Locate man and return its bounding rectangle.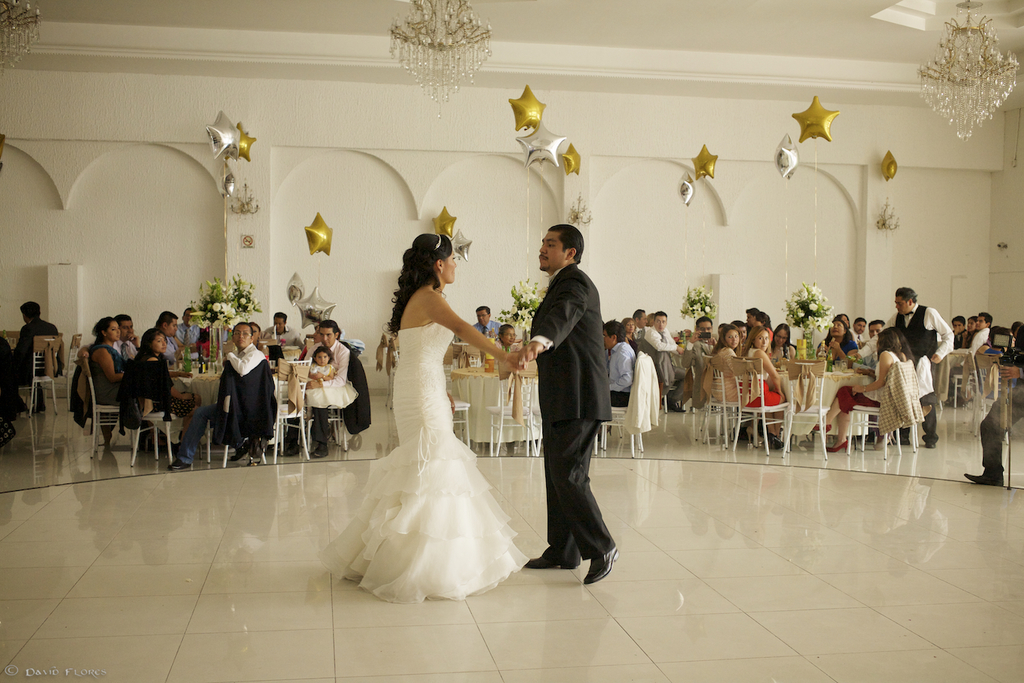
pyautogui.locateOnScreen(181, 304, 205, 345).
